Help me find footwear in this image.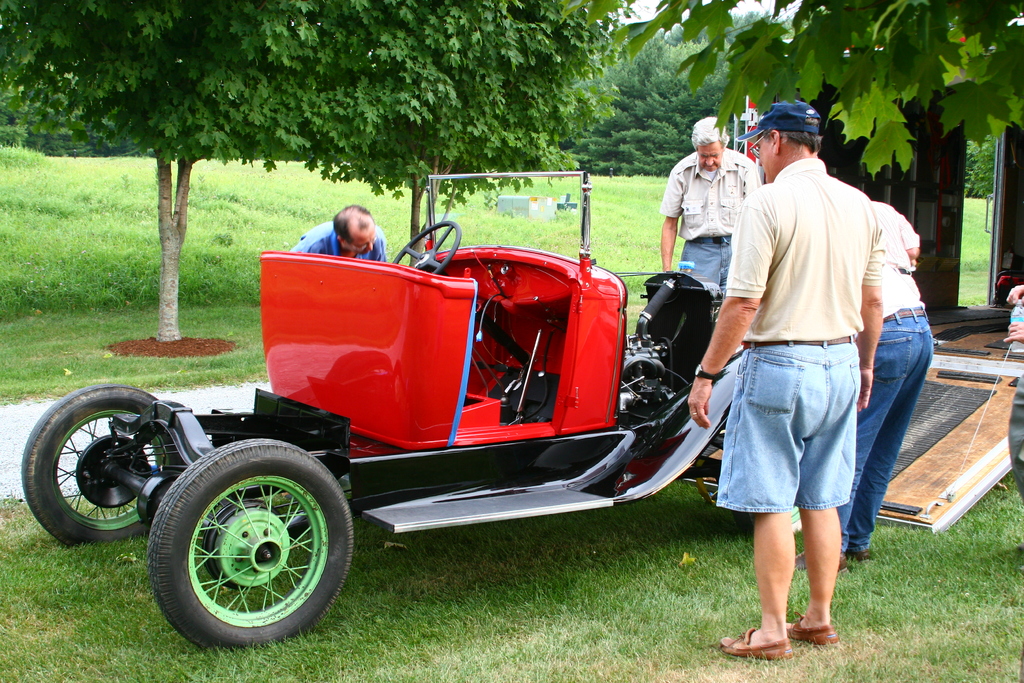
Found it: {"left": 792, "top": 549, "right": 850, "bottom": 577}.
